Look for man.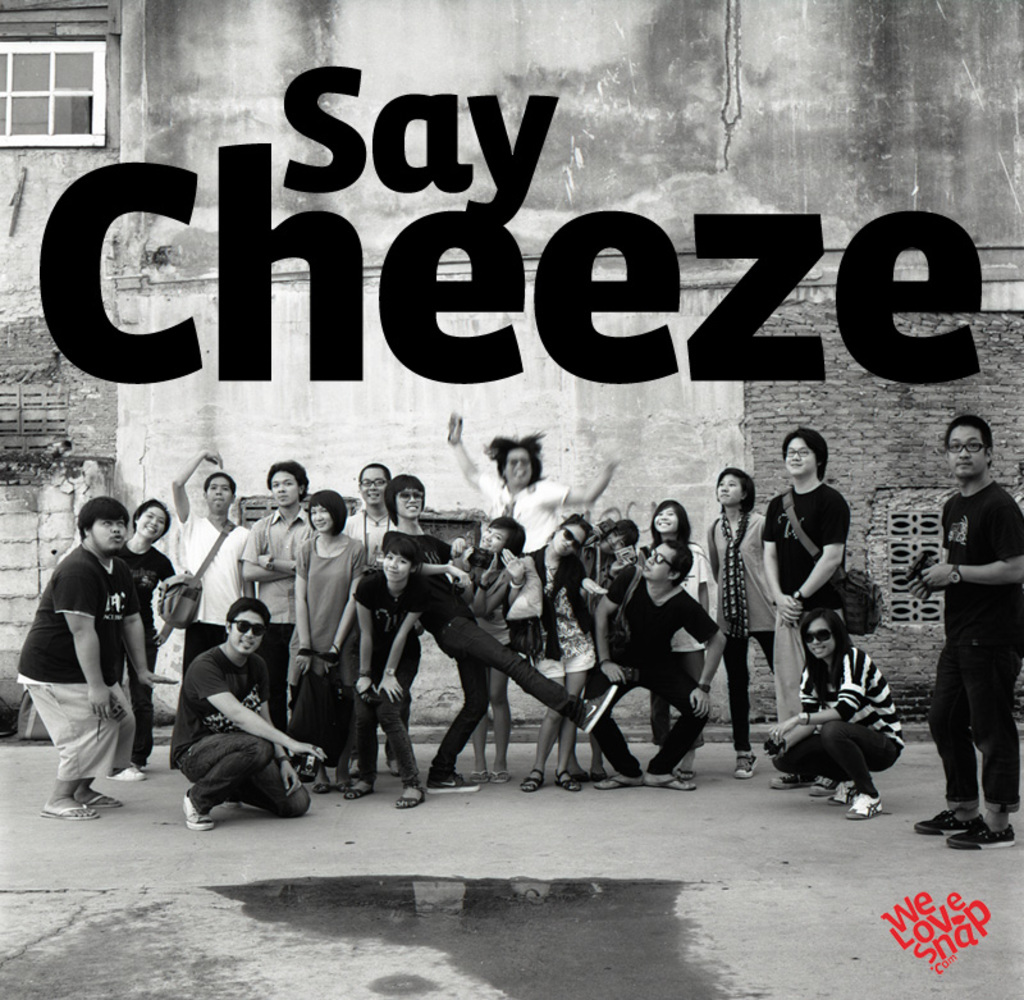
Found: box=[174, 451, 255, 679].
